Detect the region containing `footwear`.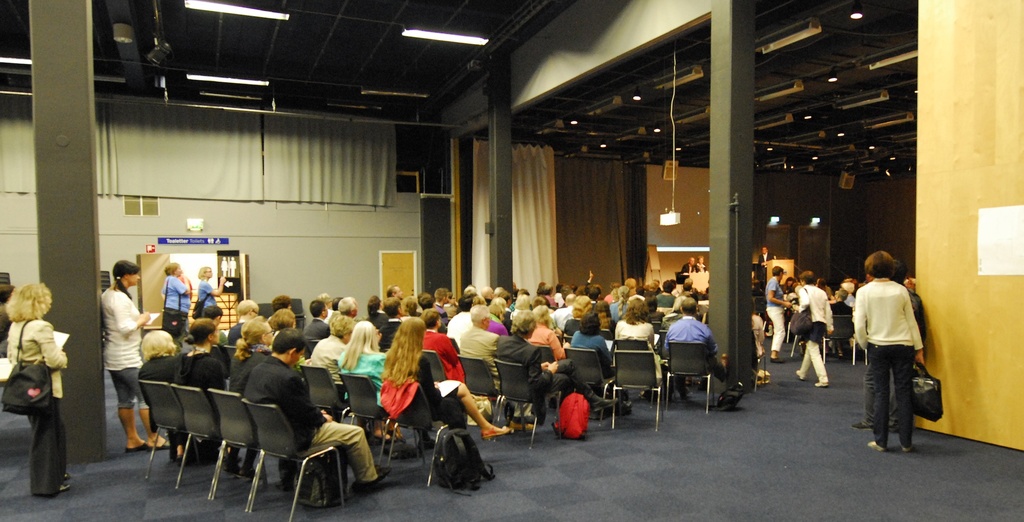
513 424 520 425.
